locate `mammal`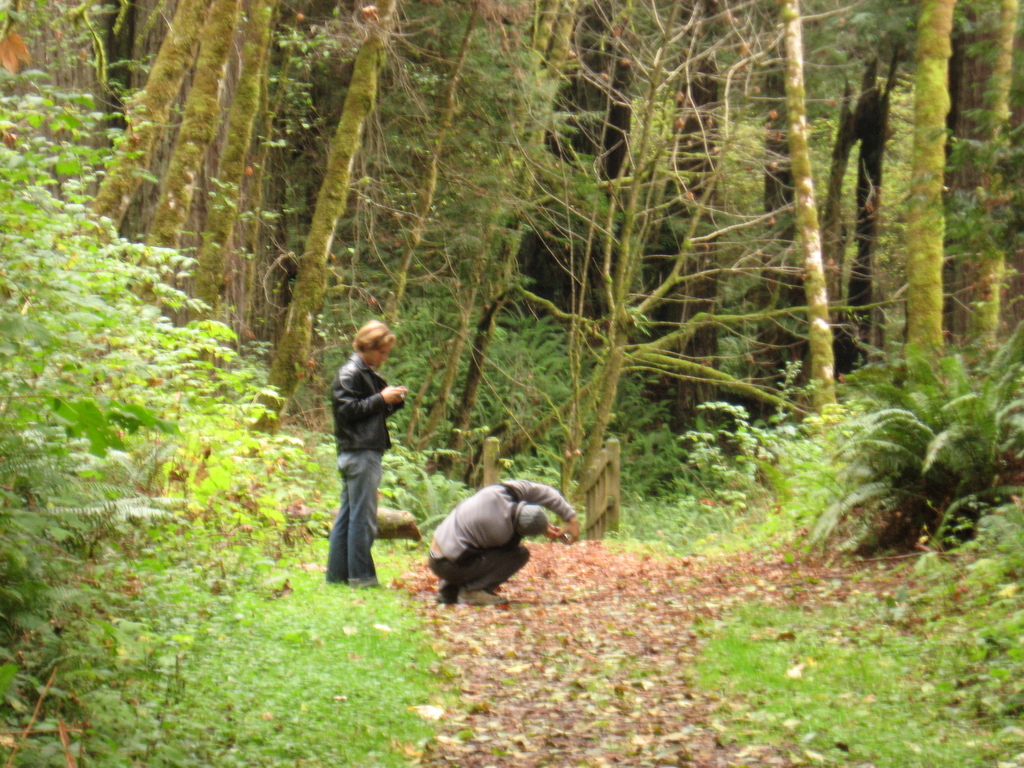
(x1=321, y1=316, x2=412, y2=593)
